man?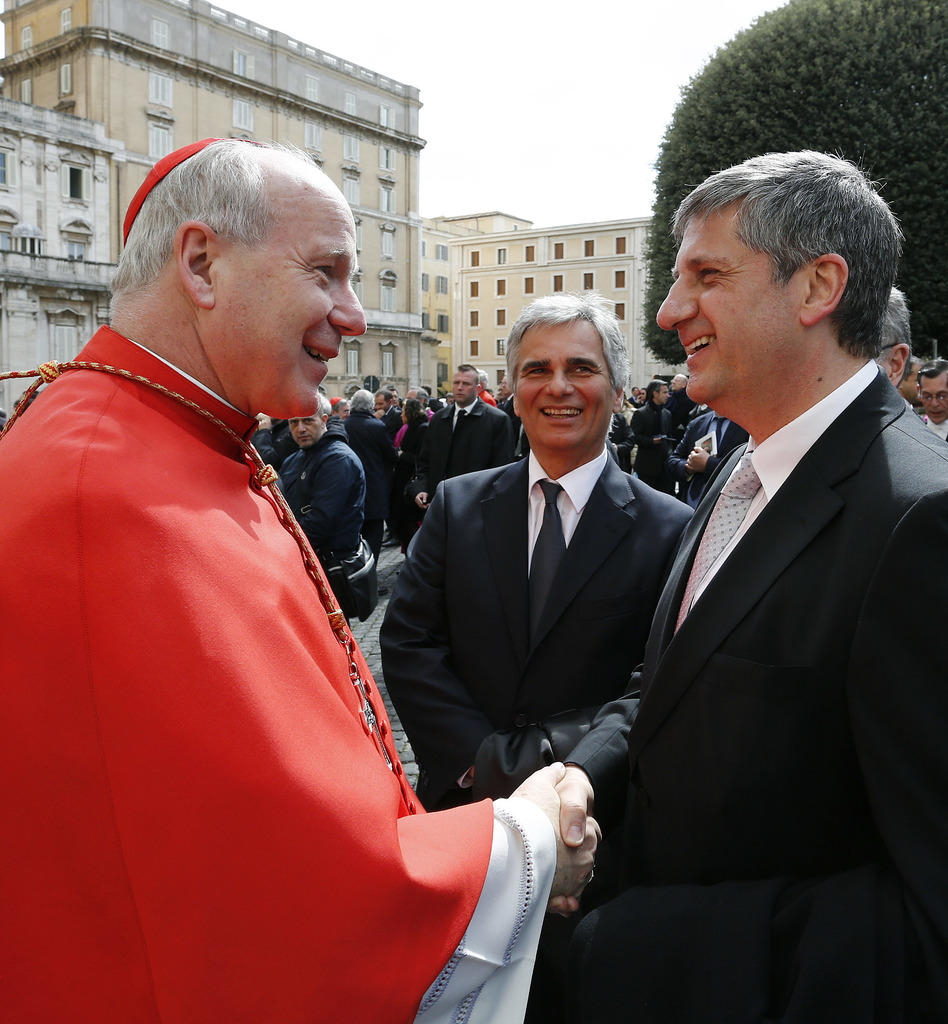
{"x1": 634, "y1": 380, "x2": 675, "y2": 484}
